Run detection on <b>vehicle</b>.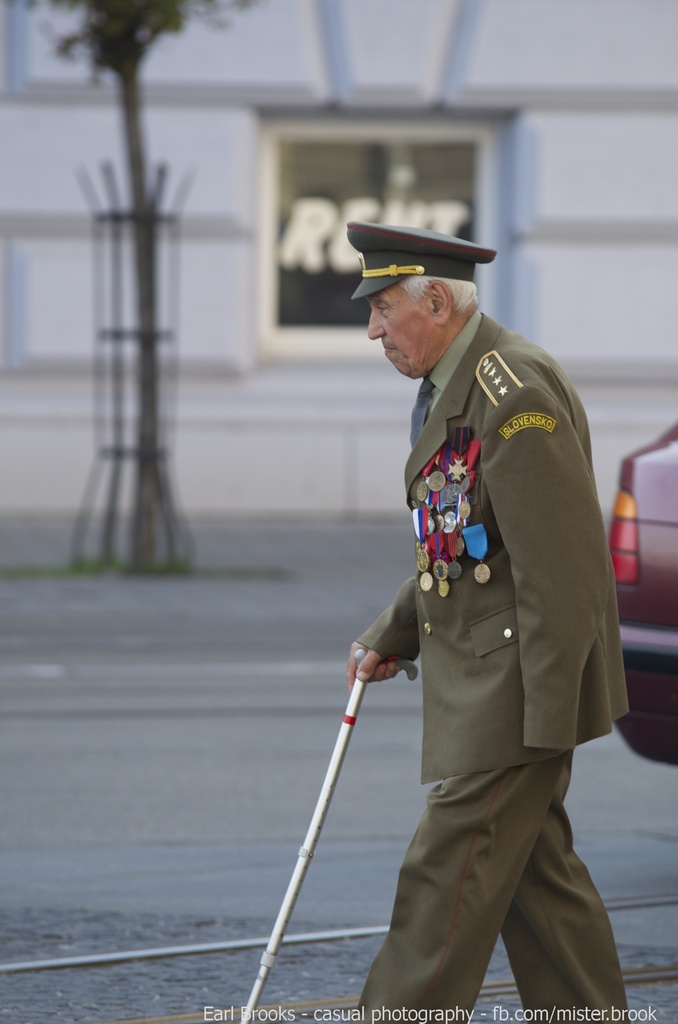
Result: <region>607, 419, 677, 769</region>.
